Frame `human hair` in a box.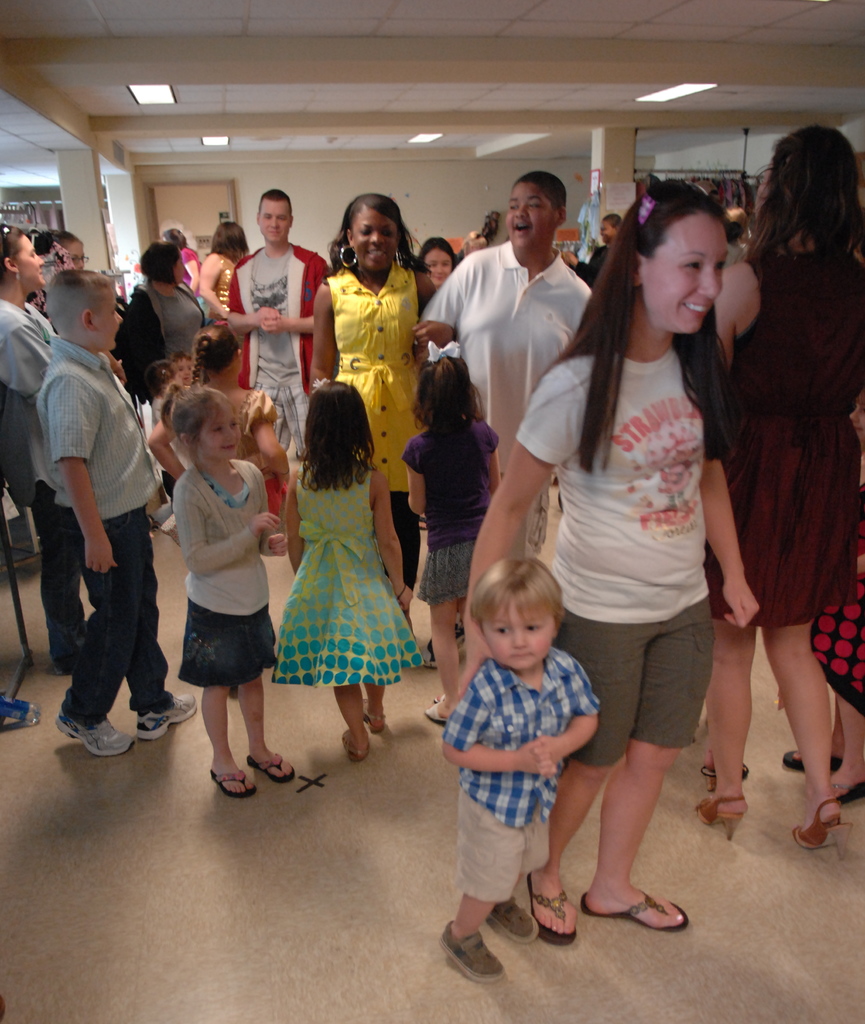
[297,381,374,491].
